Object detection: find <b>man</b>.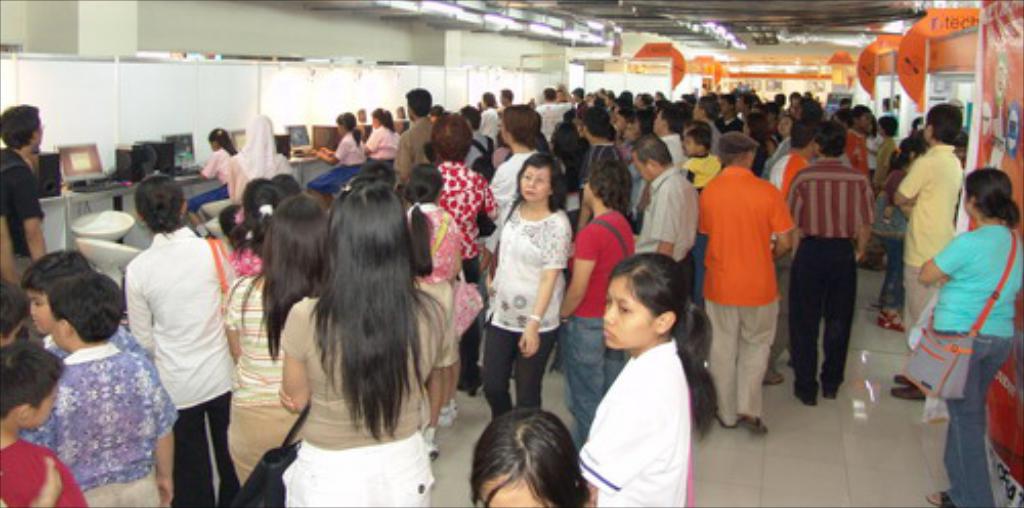
rect(535, 88, 573, 145).
